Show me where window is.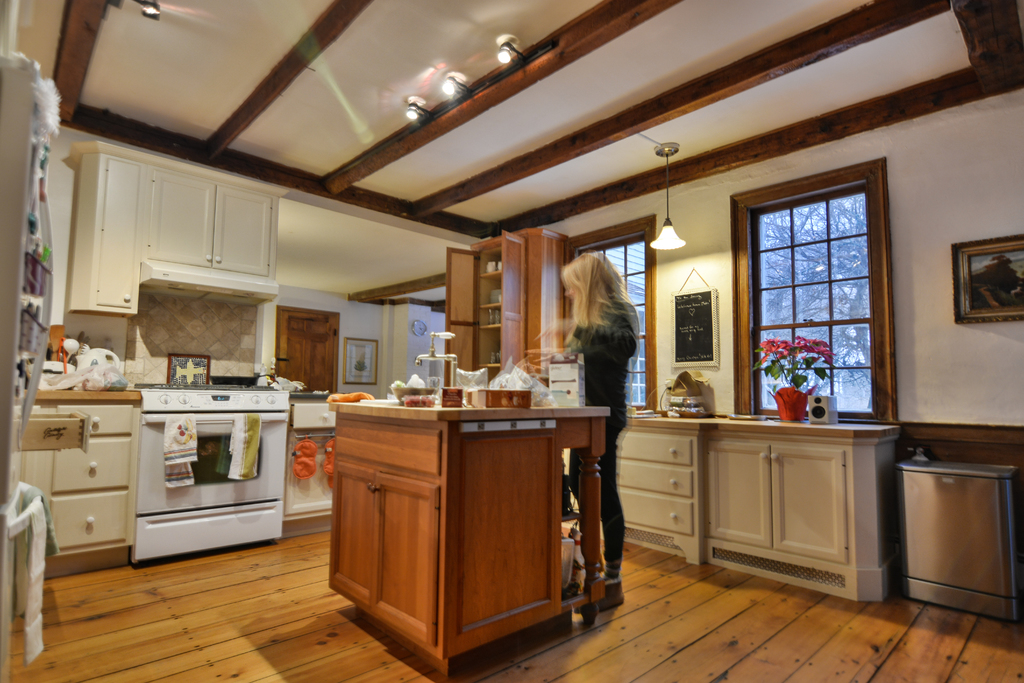
window is at select_region(736, 145, 895, 426).
